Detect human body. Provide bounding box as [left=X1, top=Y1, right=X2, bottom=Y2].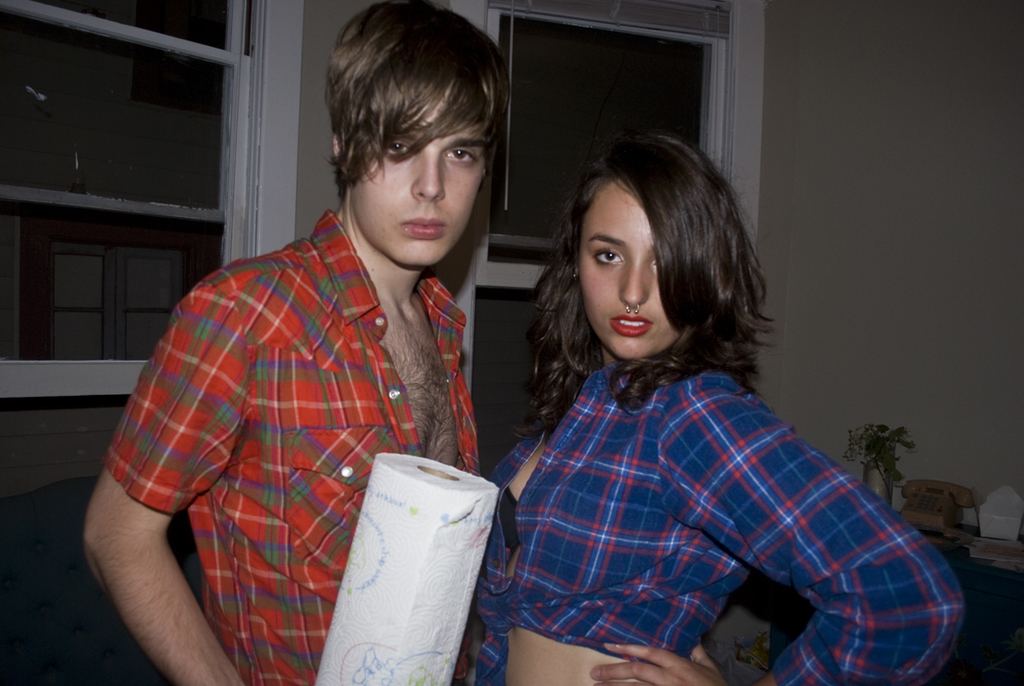
[left=100, top=0, right=567, bottom=685].
